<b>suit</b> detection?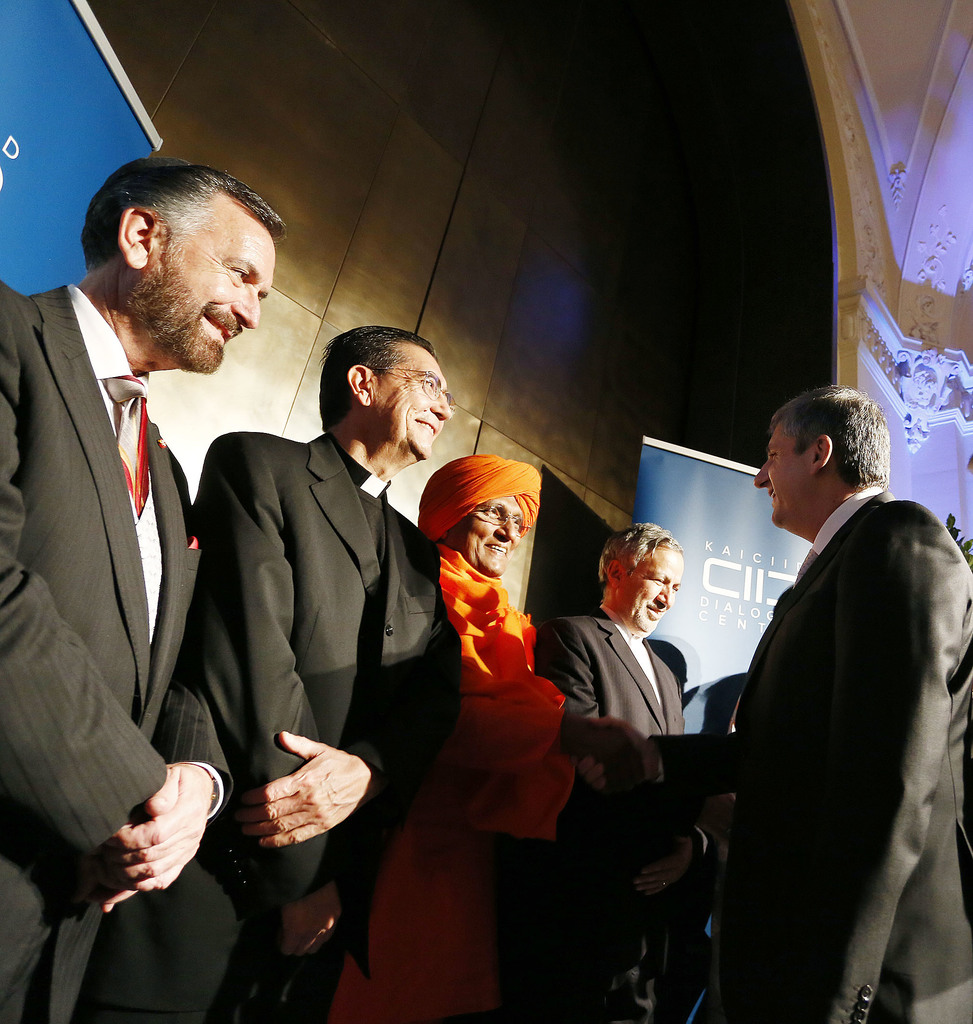
<box>535,612,697,778</box>
